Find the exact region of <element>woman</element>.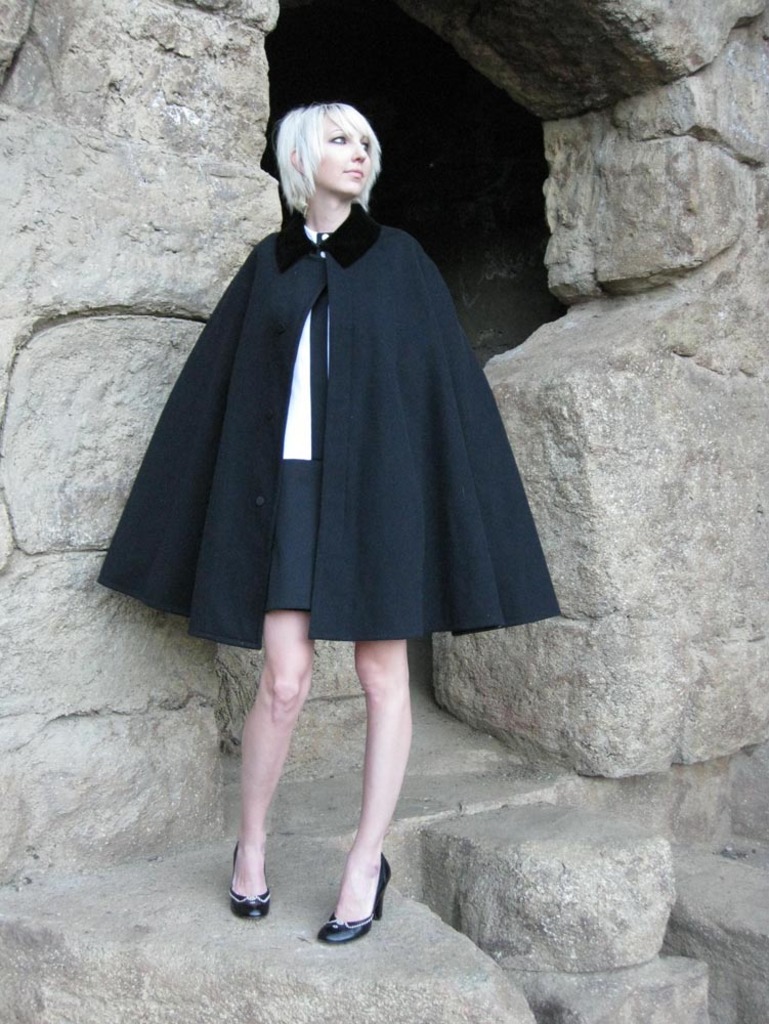
Exact region: l=101, t=92, r=553, b=877.
